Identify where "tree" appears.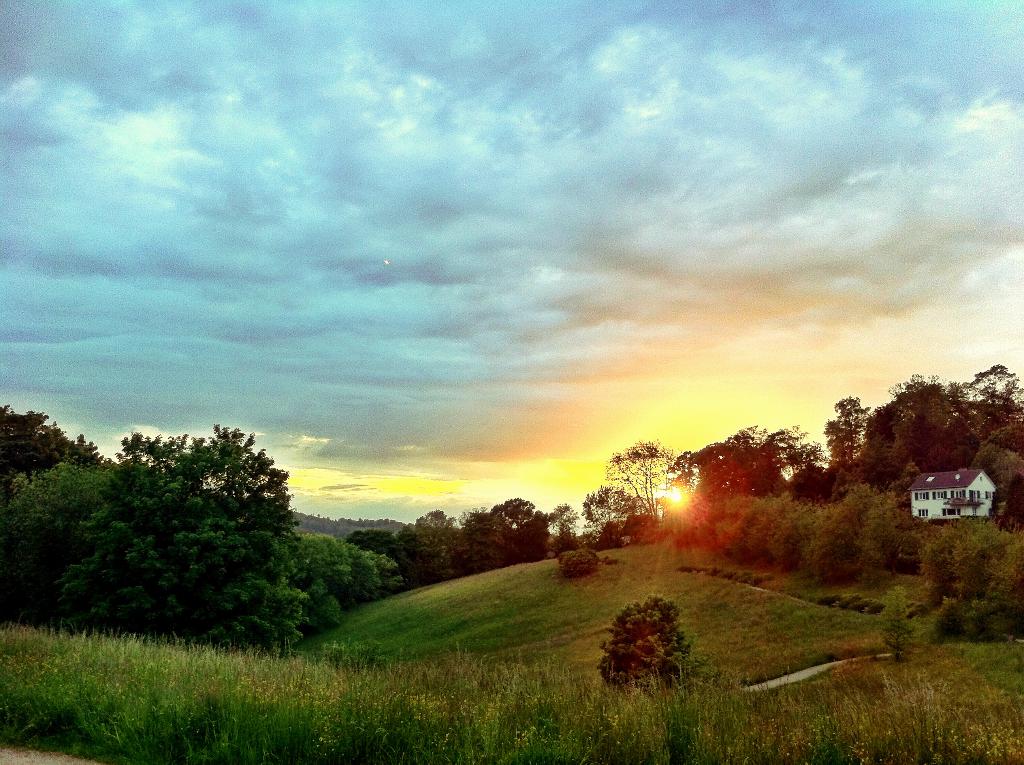
Appears at Rect(0, 403, 67, 555).
